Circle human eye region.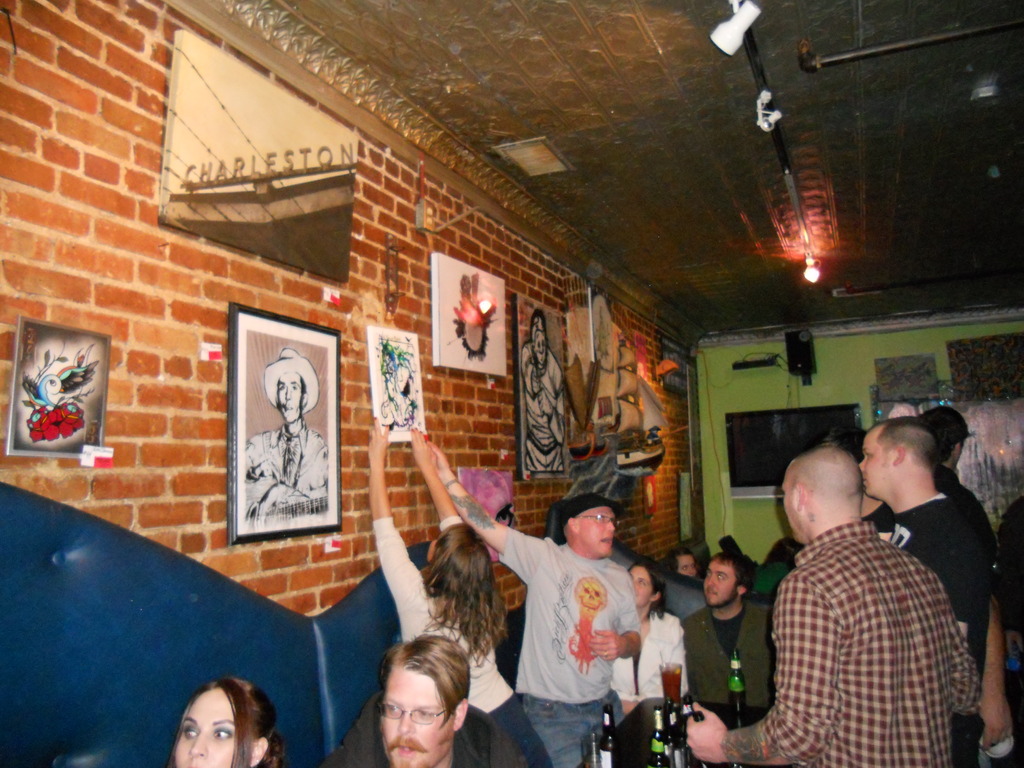
Region: crop(179, 722, 199, 743).
